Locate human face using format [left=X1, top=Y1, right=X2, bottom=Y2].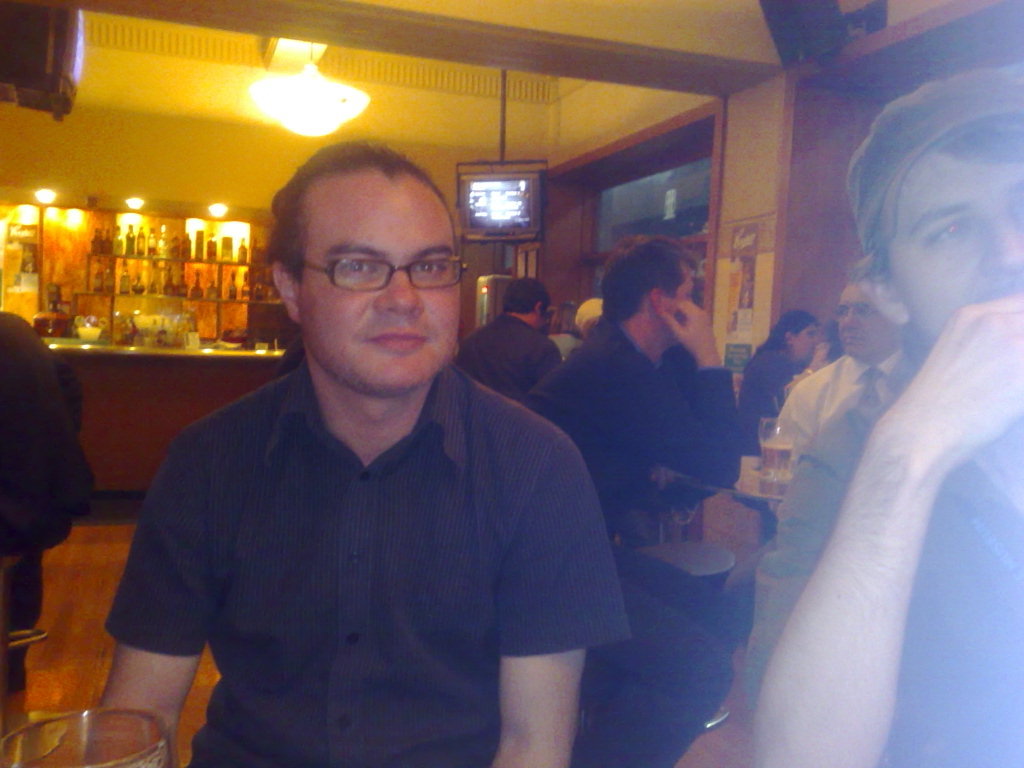
[left=664, top=270, right=693, bottom=303].
